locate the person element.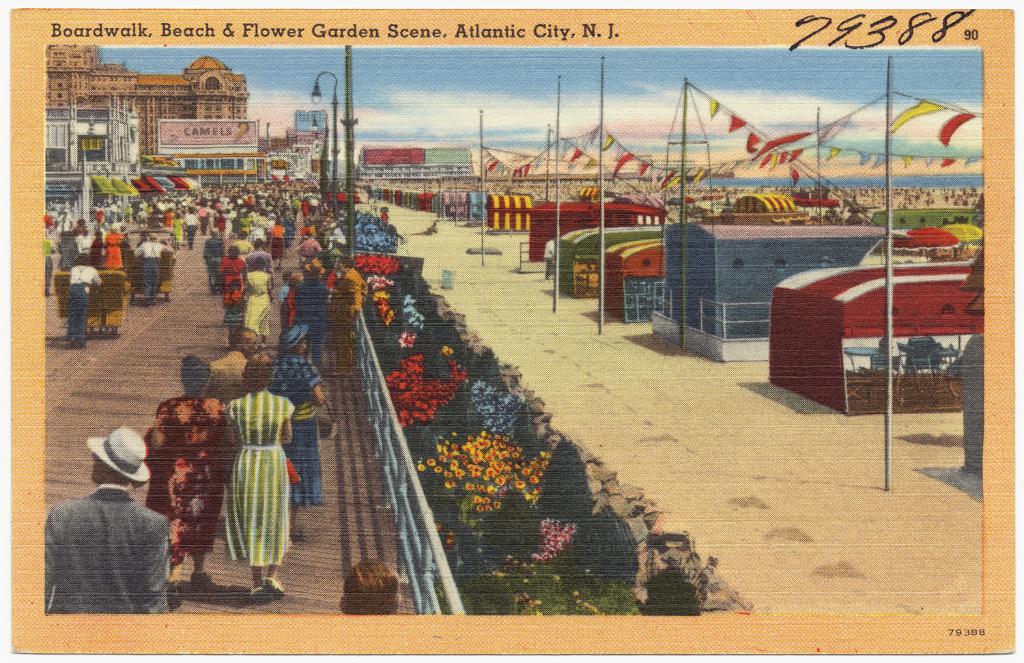
Element bbox: {"x1": 289, "y1": 254, "x2": 330, "y2": 373}.
